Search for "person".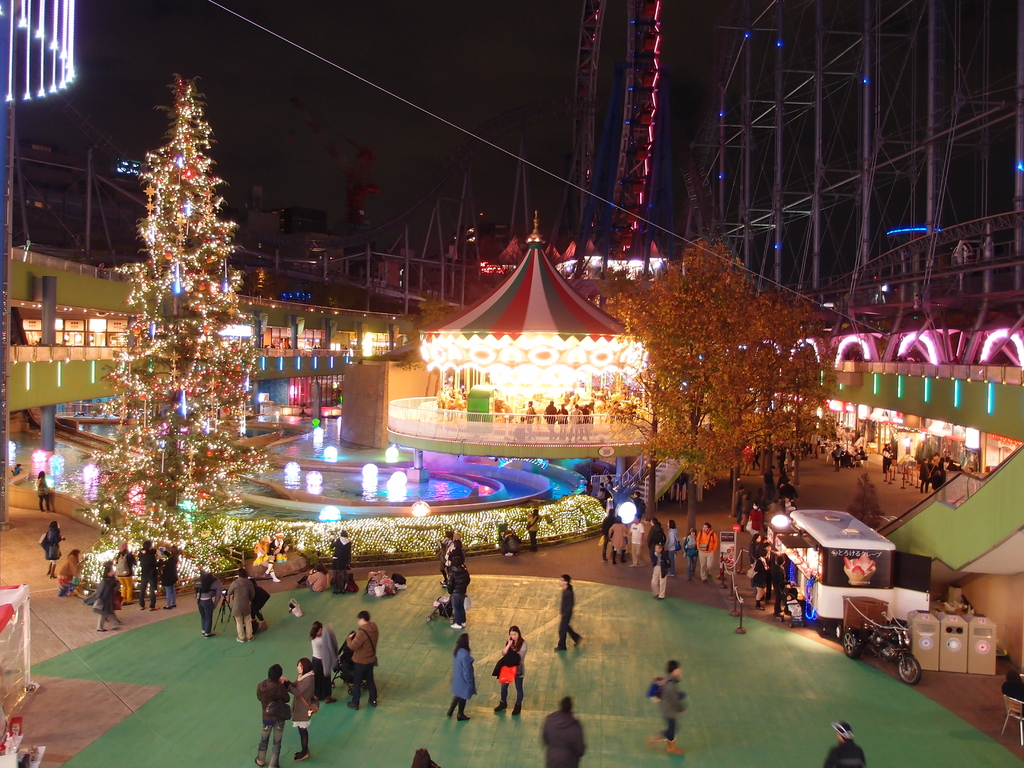
Found at select_region(778, 474, 796, 501).
